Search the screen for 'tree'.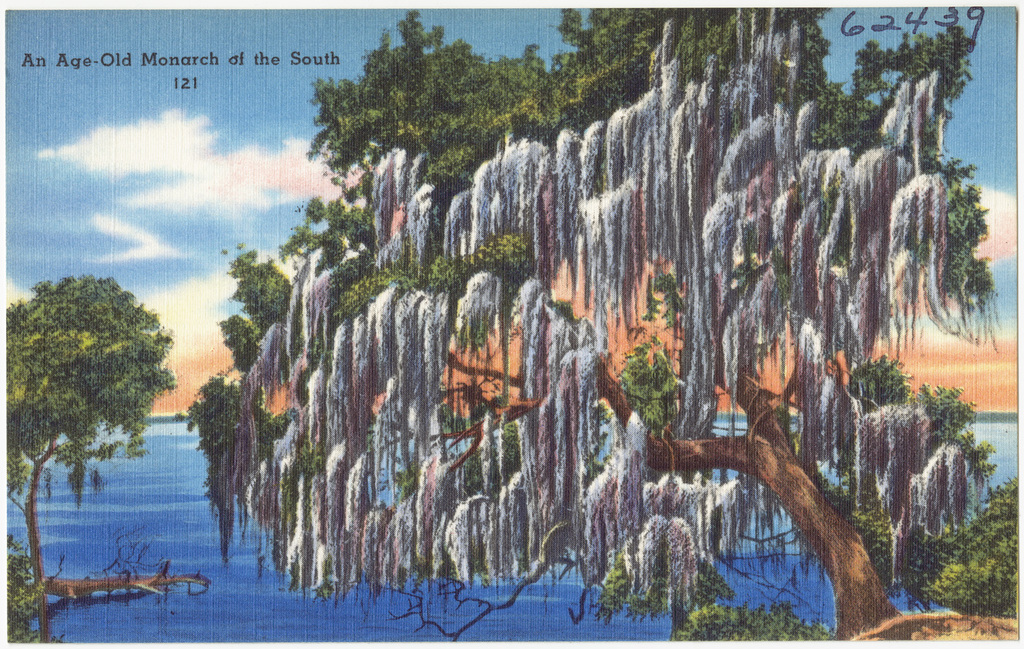
Found at x1=5, y1=278, x2=177, y2=596.
